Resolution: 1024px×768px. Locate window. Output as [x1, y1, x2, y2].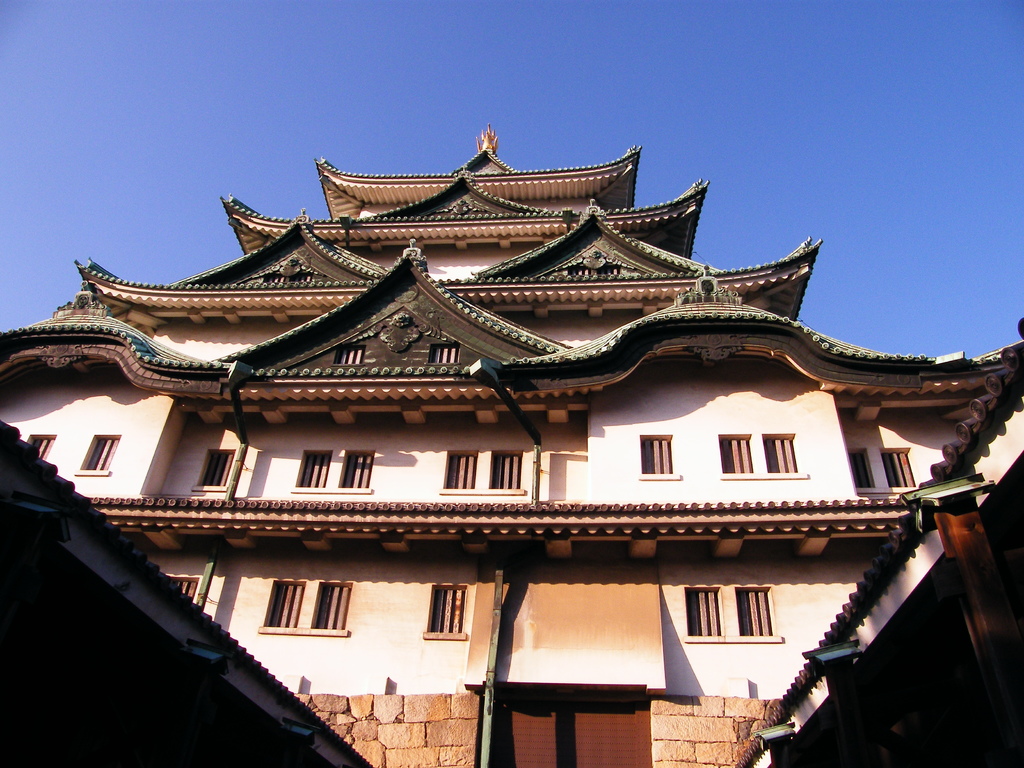
[189, 449, 234, 491].
